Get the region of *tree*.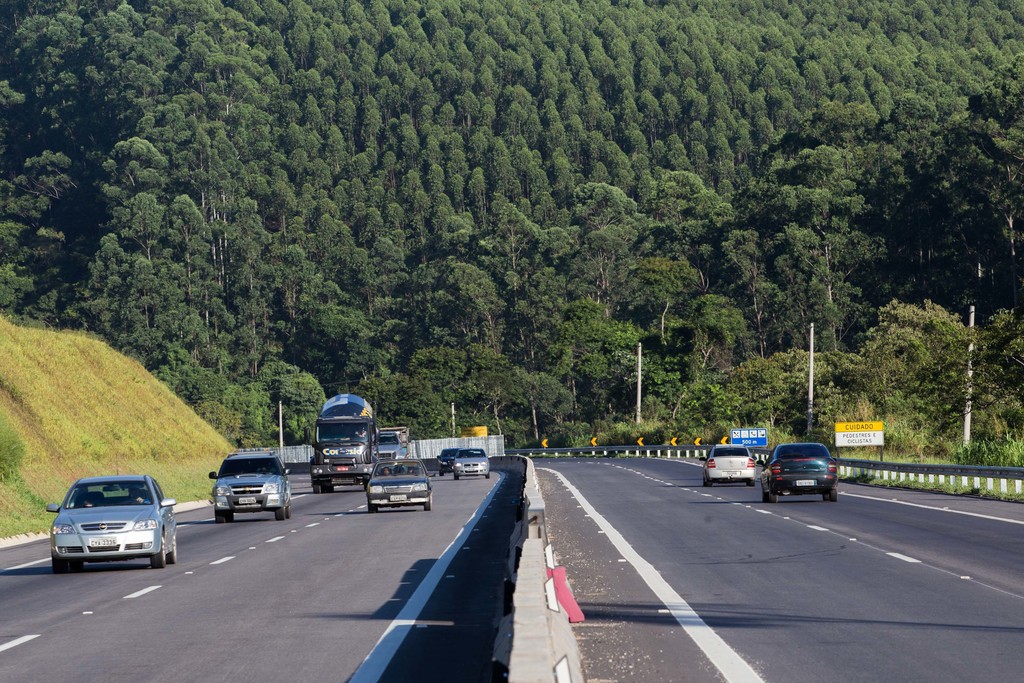
BBox(681, 370, 772, 461).
